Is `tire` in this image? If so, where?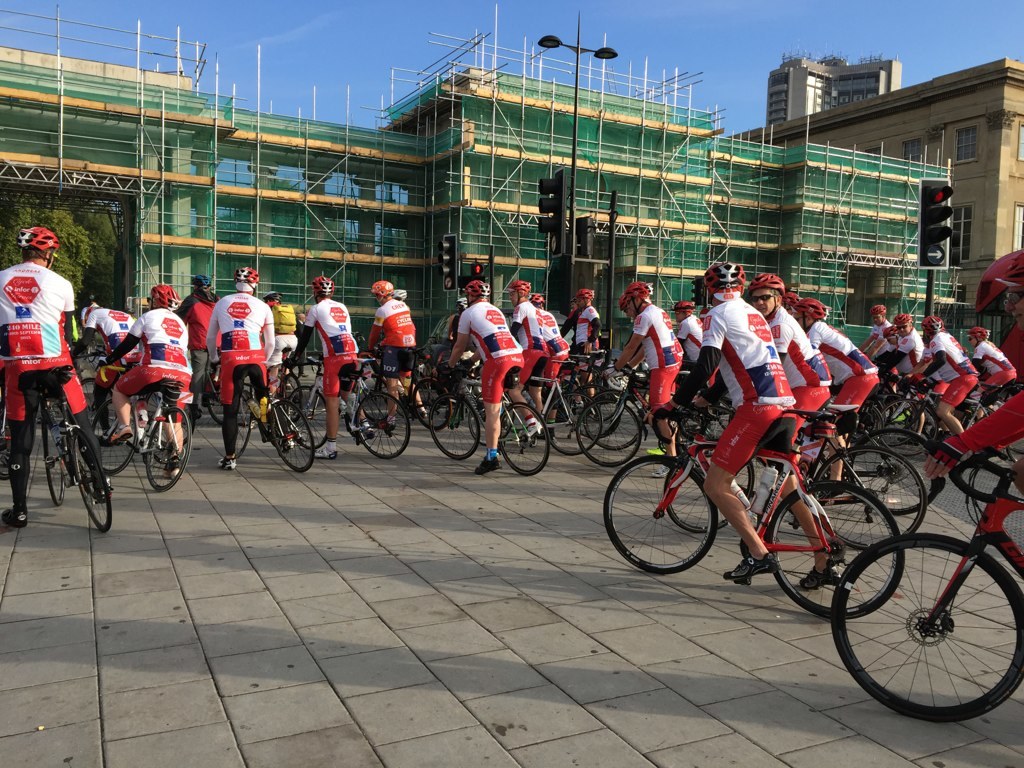
Yes, at left=549, top=395, right=603, bottom=454.
